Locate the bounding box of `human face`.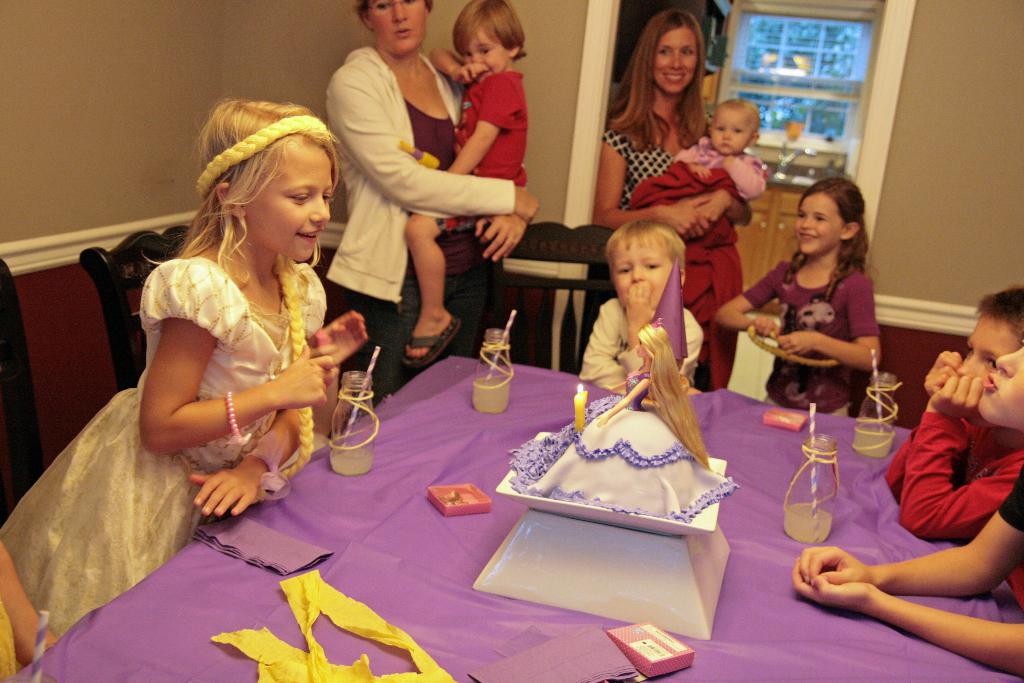
Bounding box: 648,21,700,105.
